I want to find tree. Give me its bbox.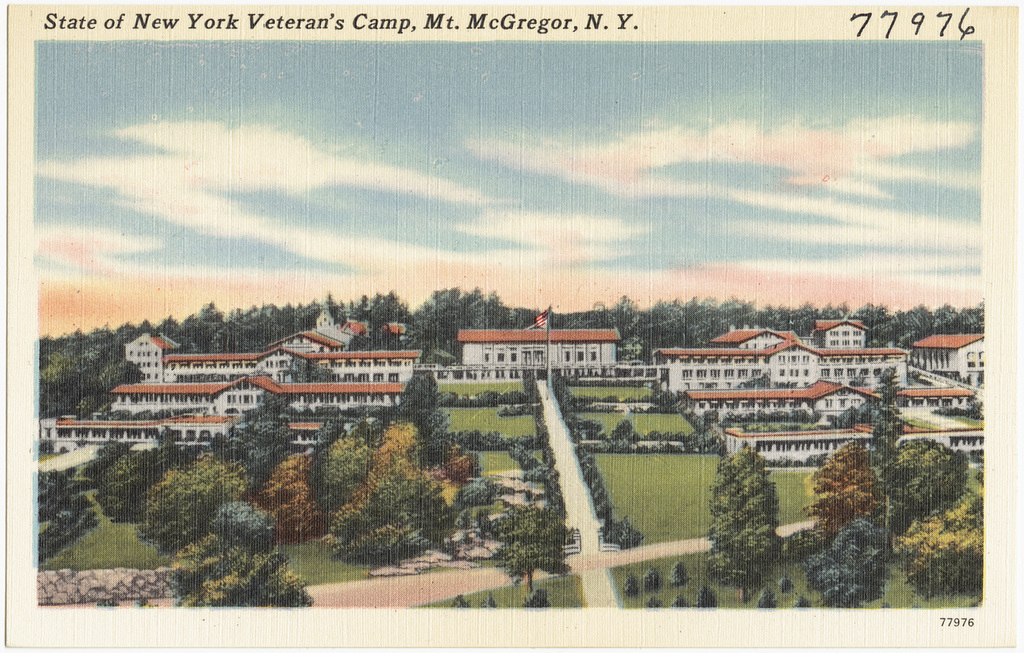
[x1=94, y1=454, x2=158, y2=529].
